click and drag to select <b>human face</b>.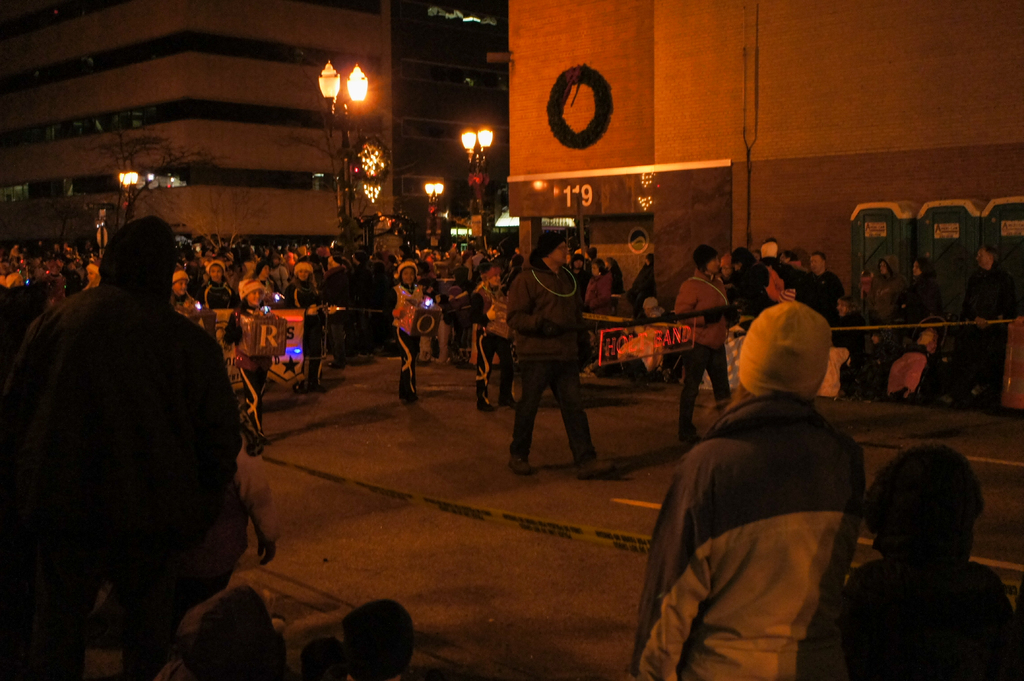
Selection: [left=702, top=253, right=721, bottom=277].
